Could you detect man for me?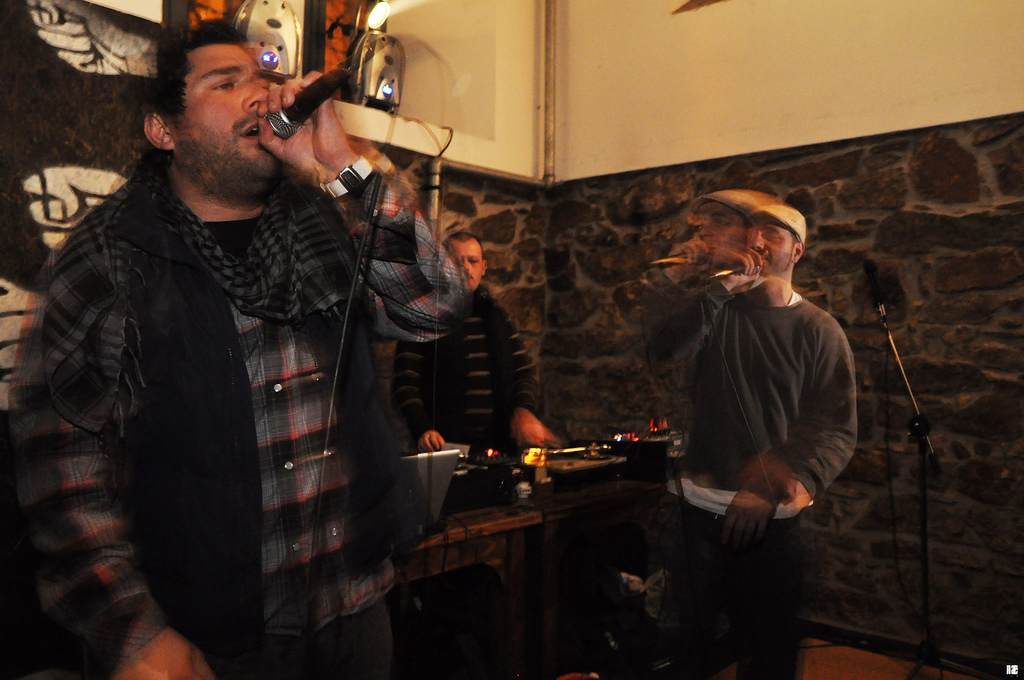
Detection result: l=393, t=231, r=556, b=472.
